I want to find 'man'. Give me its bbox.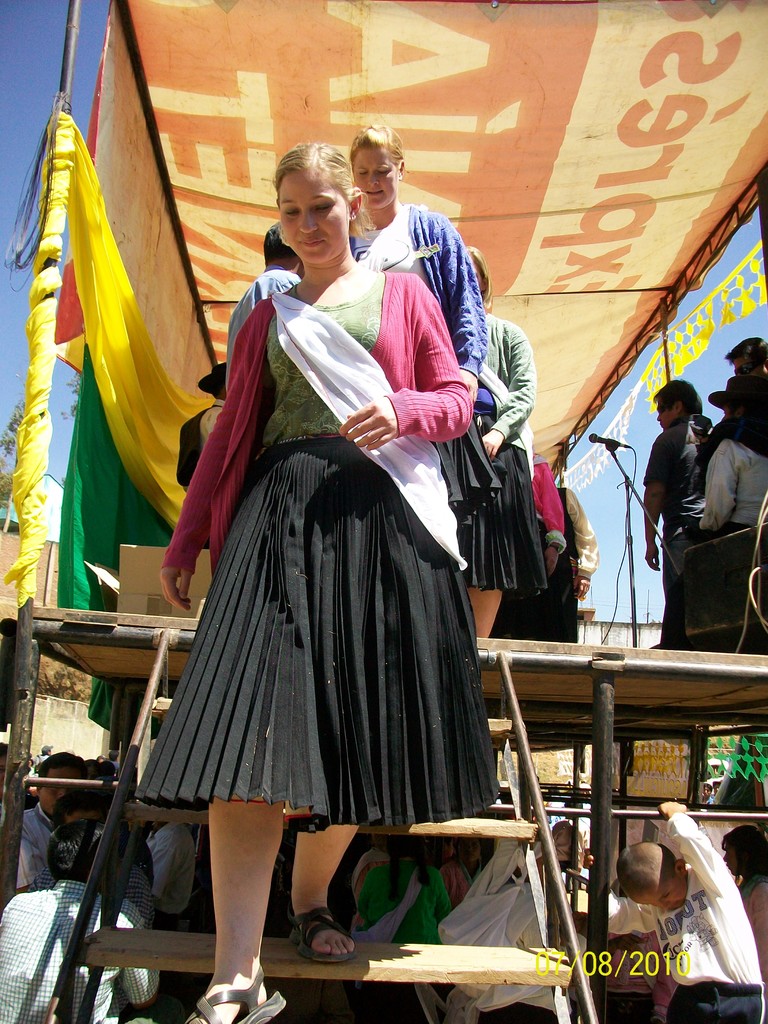
box(699, 781, 713, 808).
